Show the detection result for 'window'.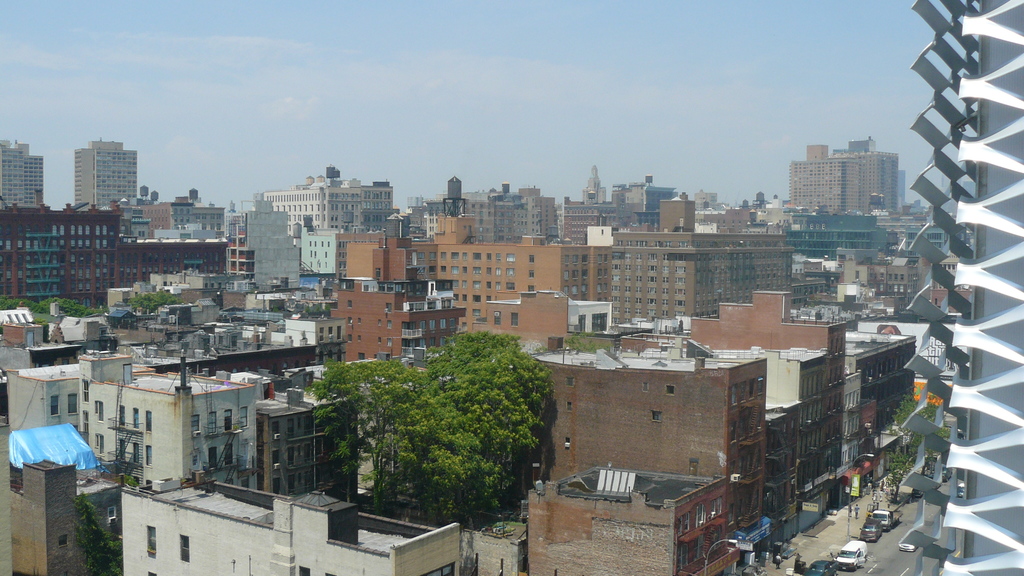
bbox(564, 402, 573, 415).
